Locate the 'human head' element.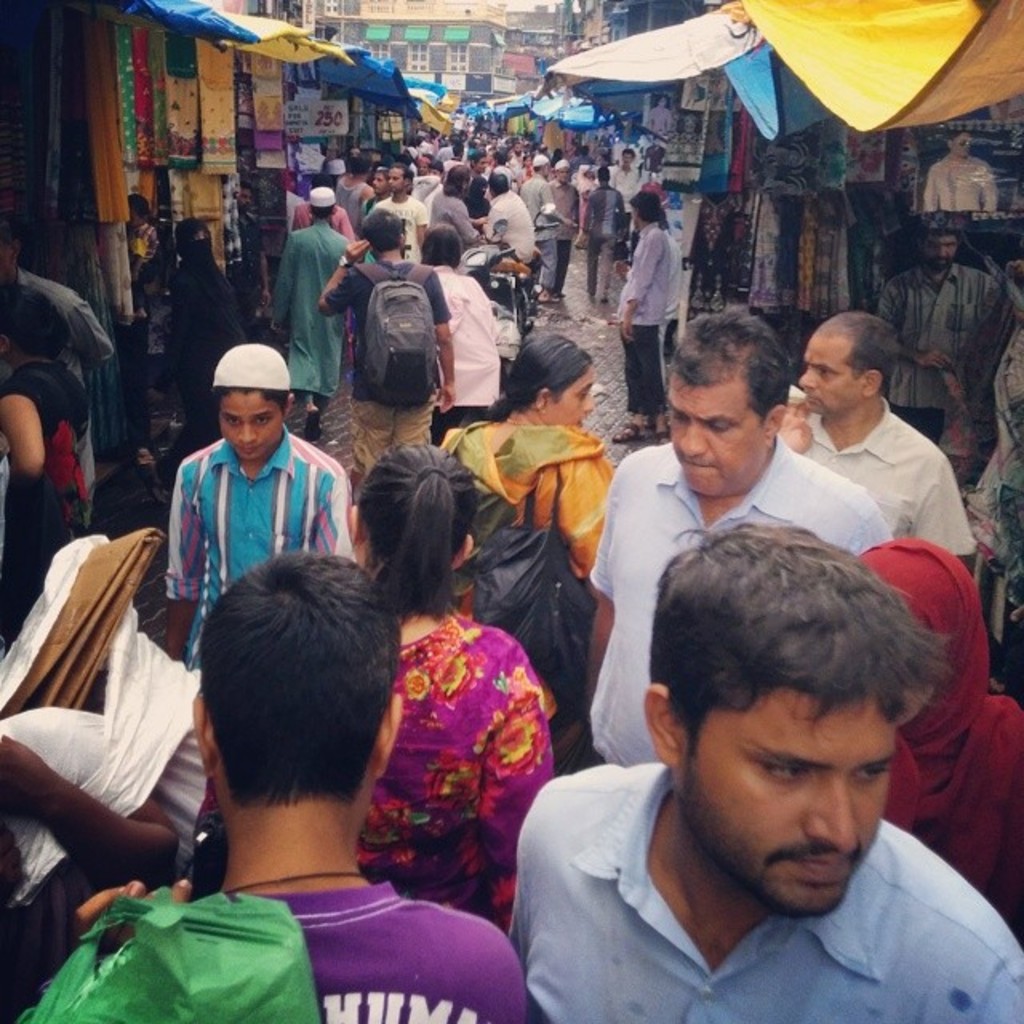
Element bbox: x1=944, y1=126, x2=976, y2=155.
